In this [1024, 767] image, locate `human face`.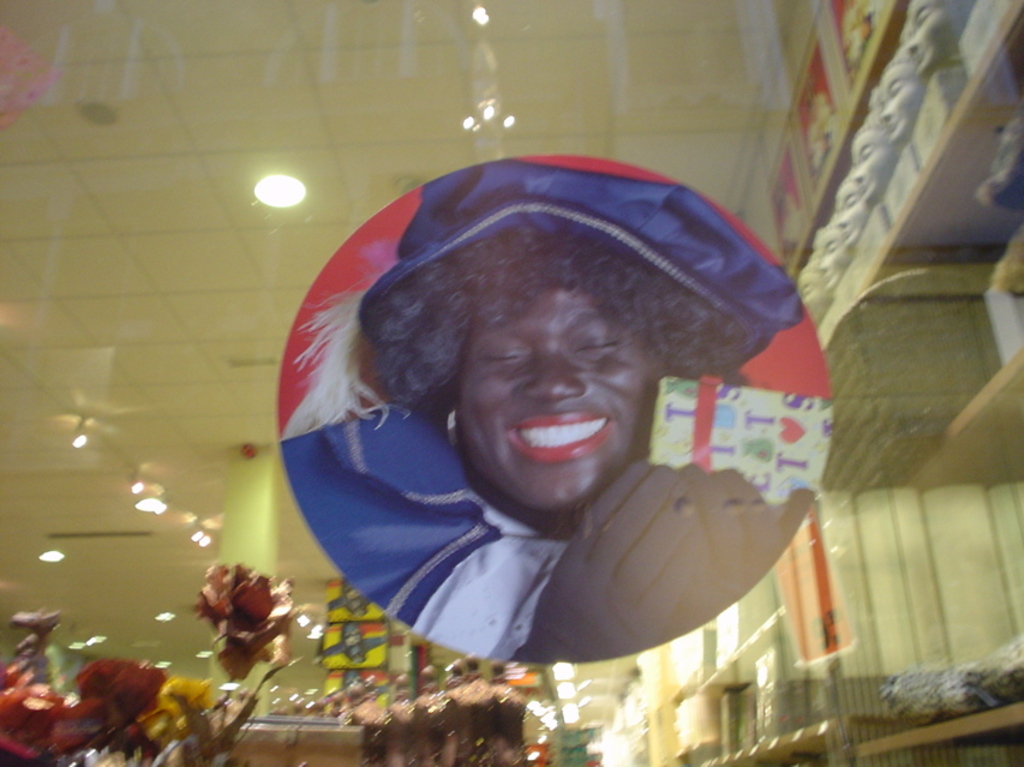
Bounding box: [453,286,661,514].
